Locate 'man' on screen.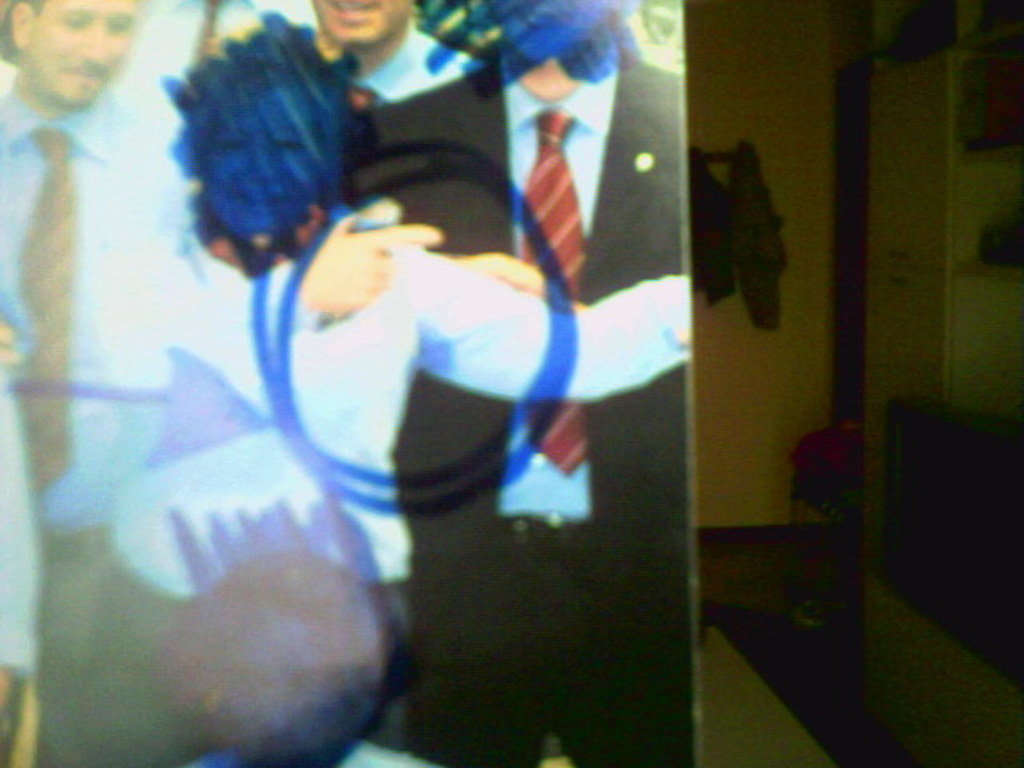
On screen at [114,0,293,110].
